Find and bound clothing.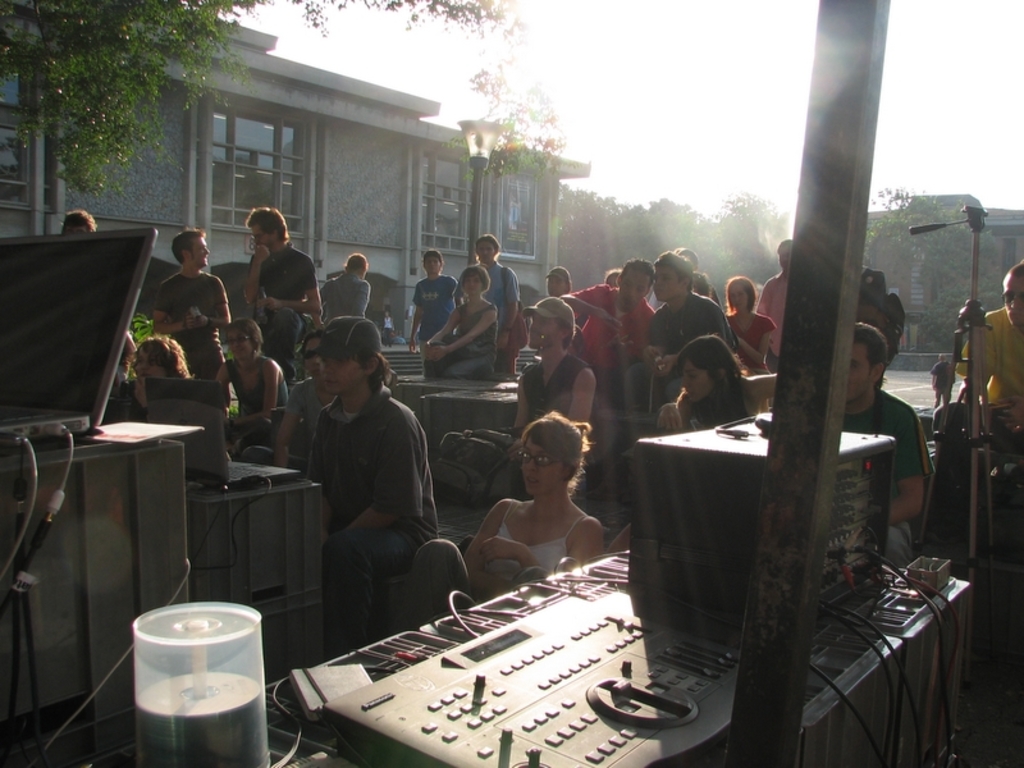
Bound: locate(165, 268, 227, 389).
